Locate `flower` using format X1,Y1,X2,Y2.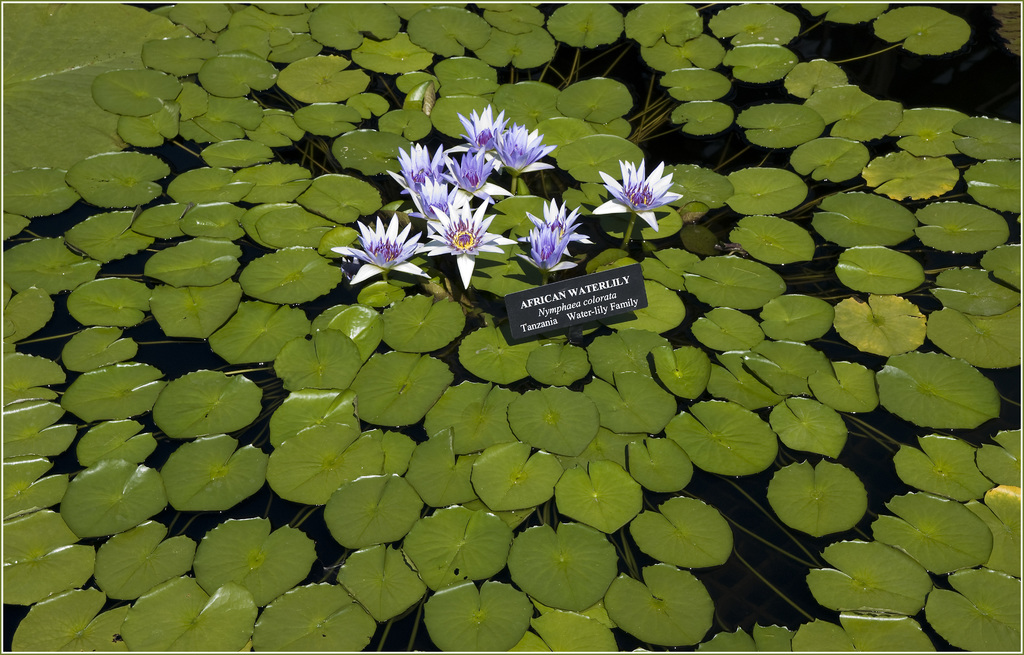
444,140,502,195.
